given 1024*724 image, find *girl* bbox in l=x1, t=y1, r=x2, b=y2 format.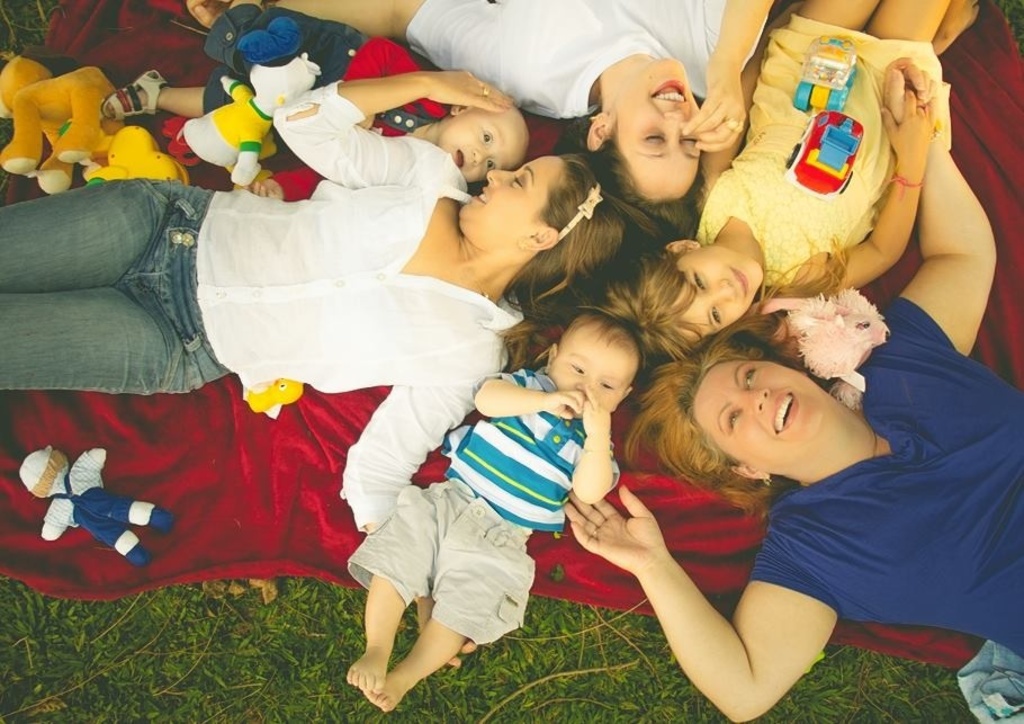
l=594, t=0, r=955, b=358.
